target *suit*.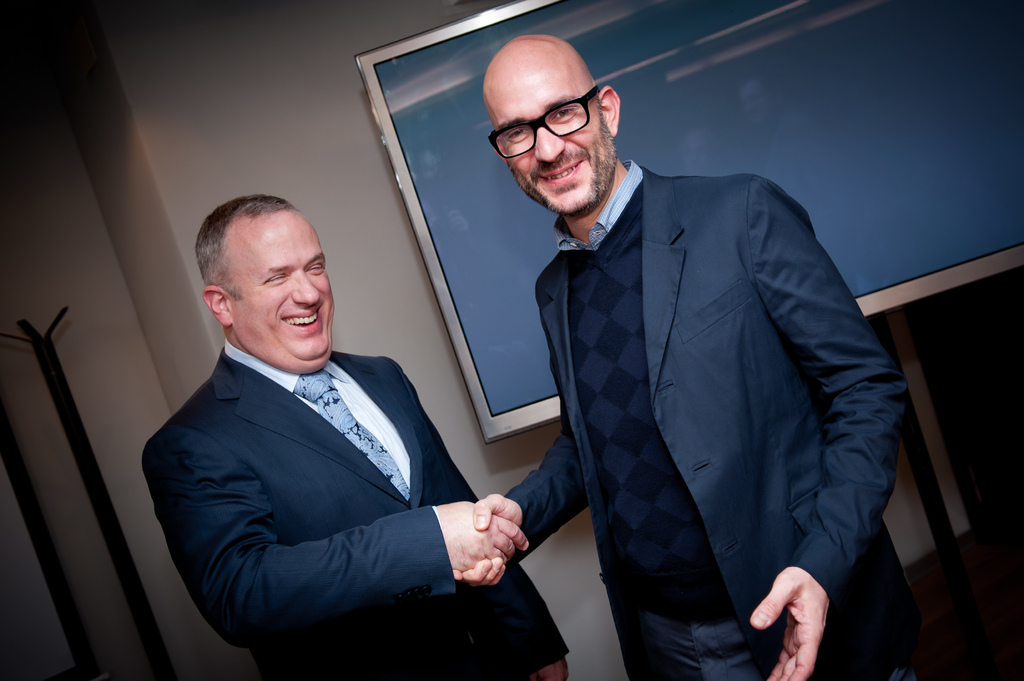
Target region: 141/341/569/680.
